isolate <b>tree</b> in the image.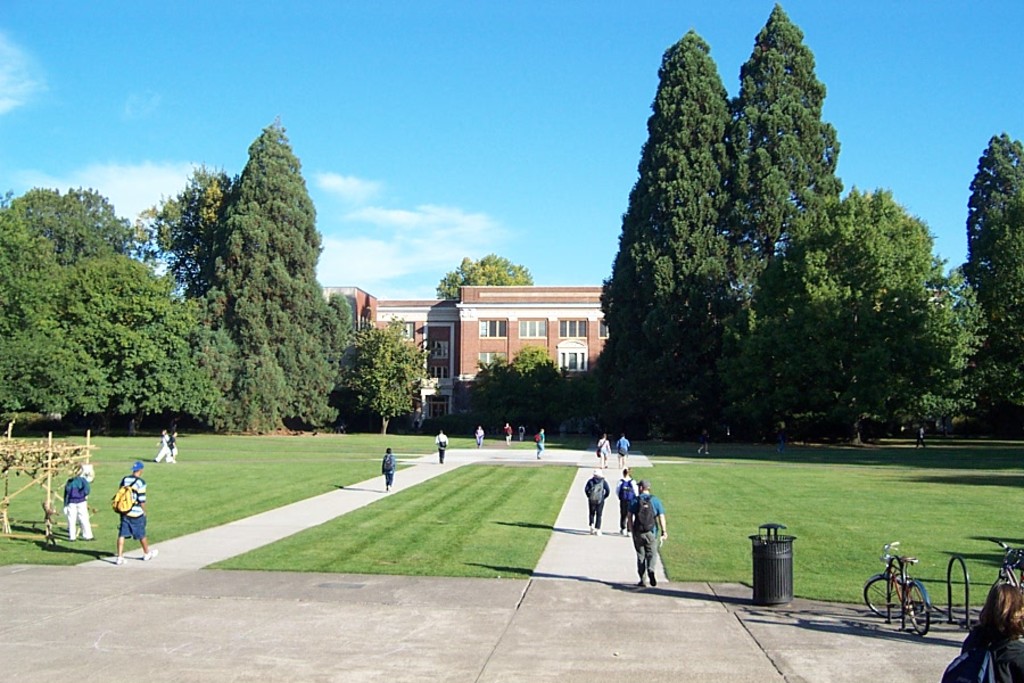
Isolated region: [x1=505, y1=337, x2=579, y2=438].
